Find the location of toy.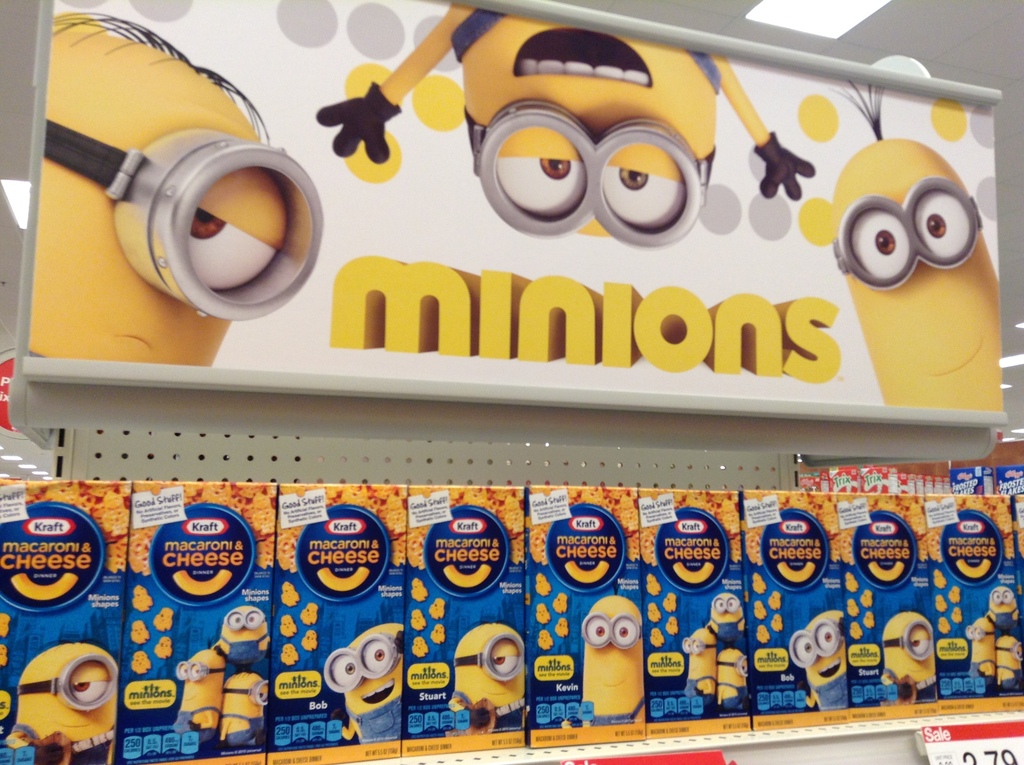
Location: 995, 640, 1023, 694.
